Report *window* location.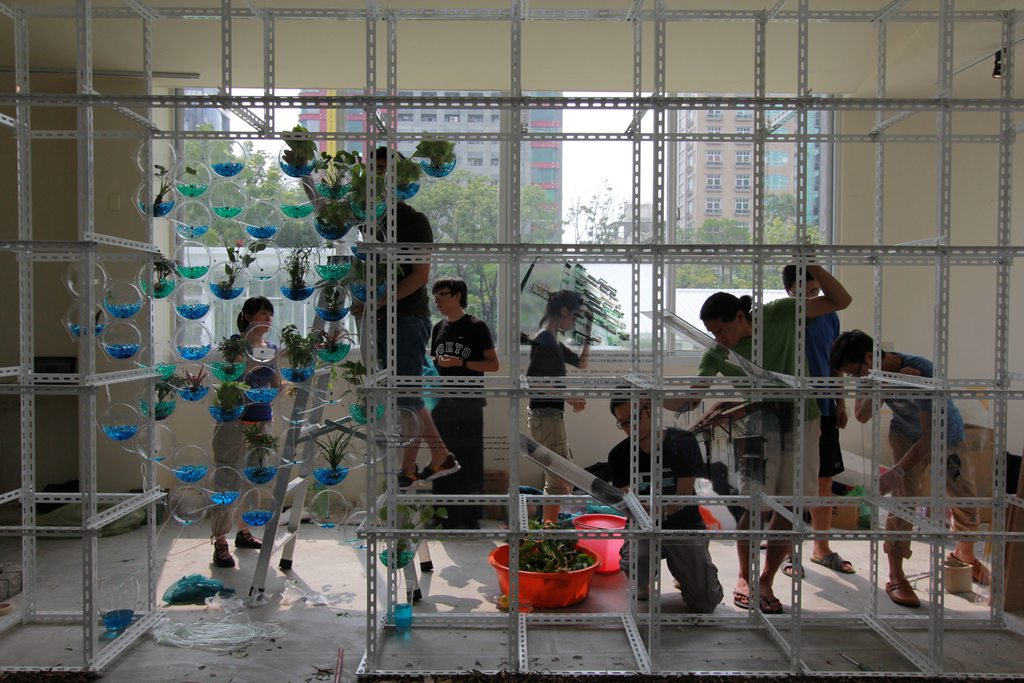
Report: crop(733, 197, 749, 219).
